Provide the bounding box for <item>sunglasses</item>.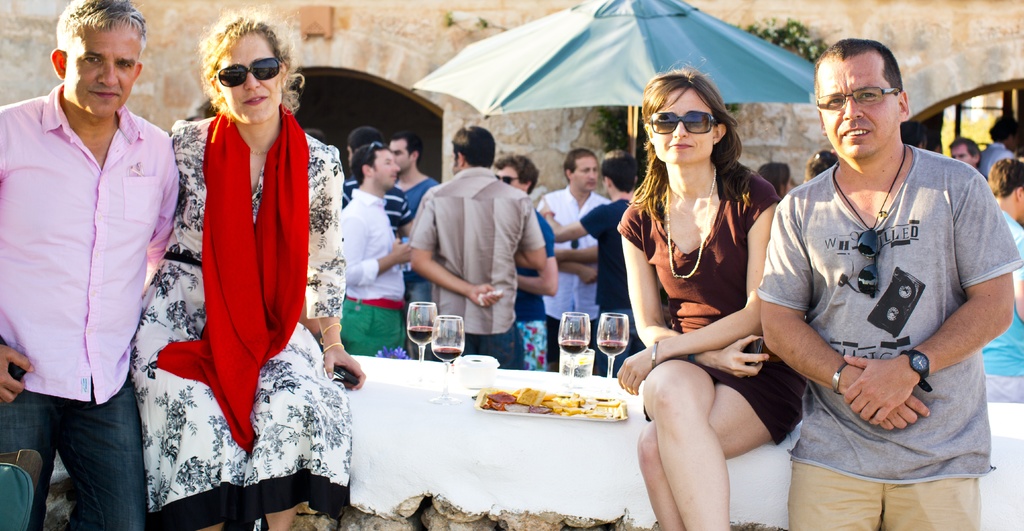
select_region(649, 113, 723, 138).
